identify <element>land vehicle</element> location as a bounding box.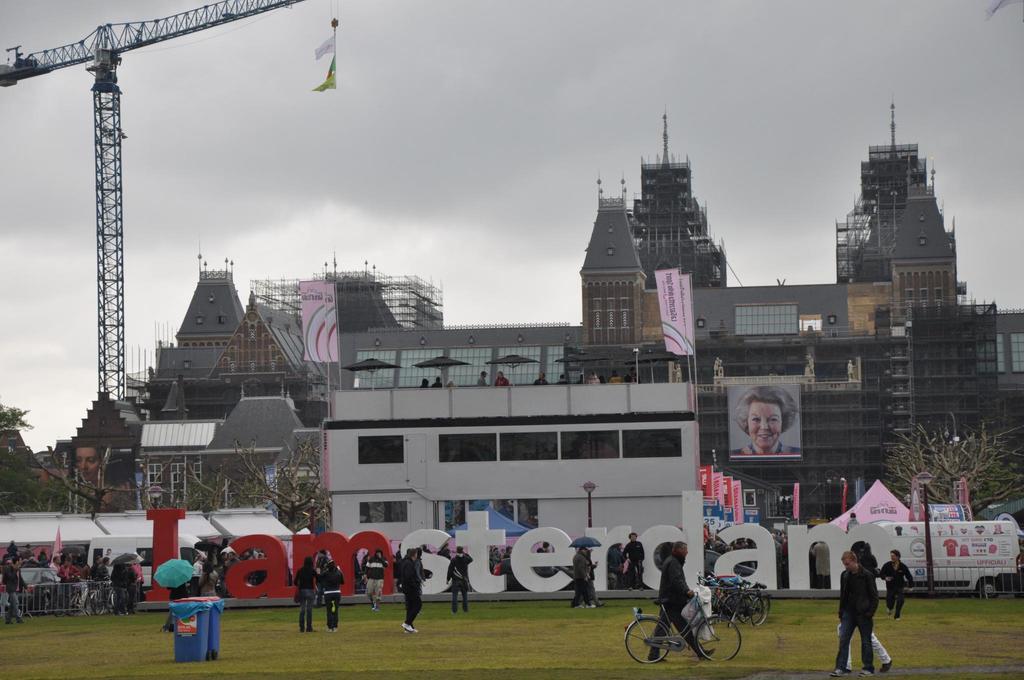
<bbox>874, 516, 1020, 597</bbox>.
